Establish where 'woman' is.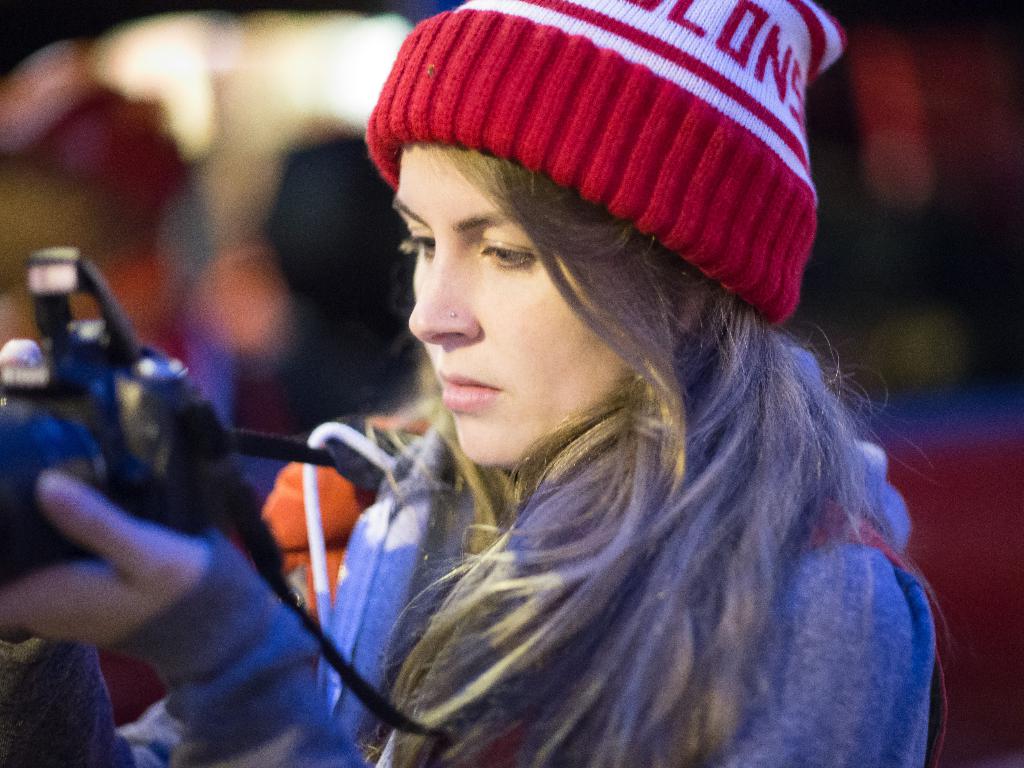
Established at bbox=(235, 36, 996, 735).
